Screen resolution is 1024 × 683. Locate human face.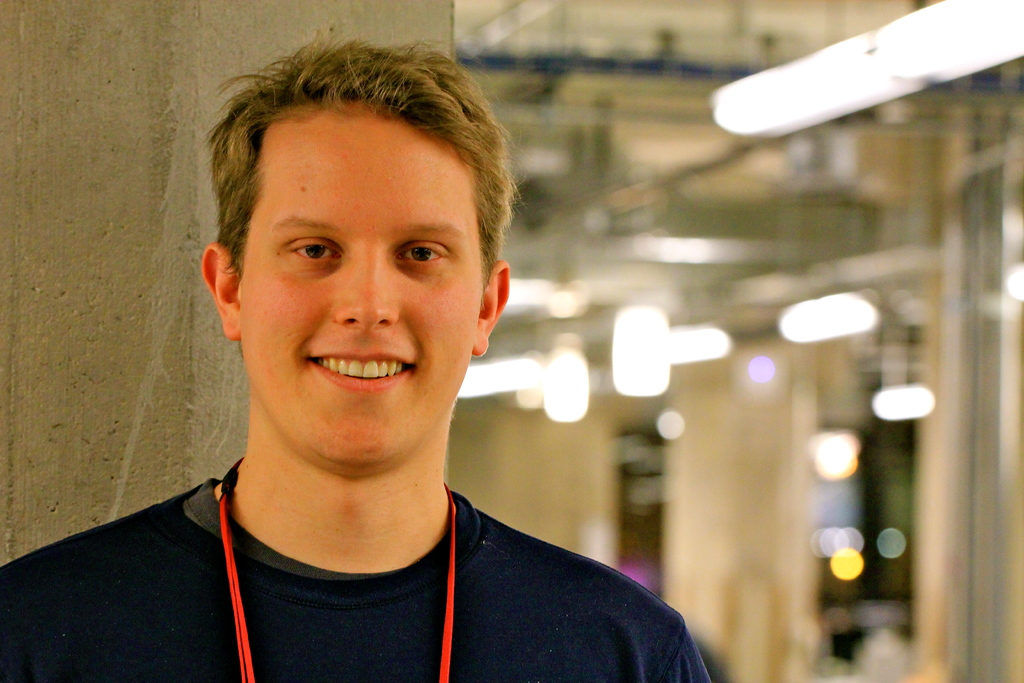
Rect(239, 110, 484, 463).
